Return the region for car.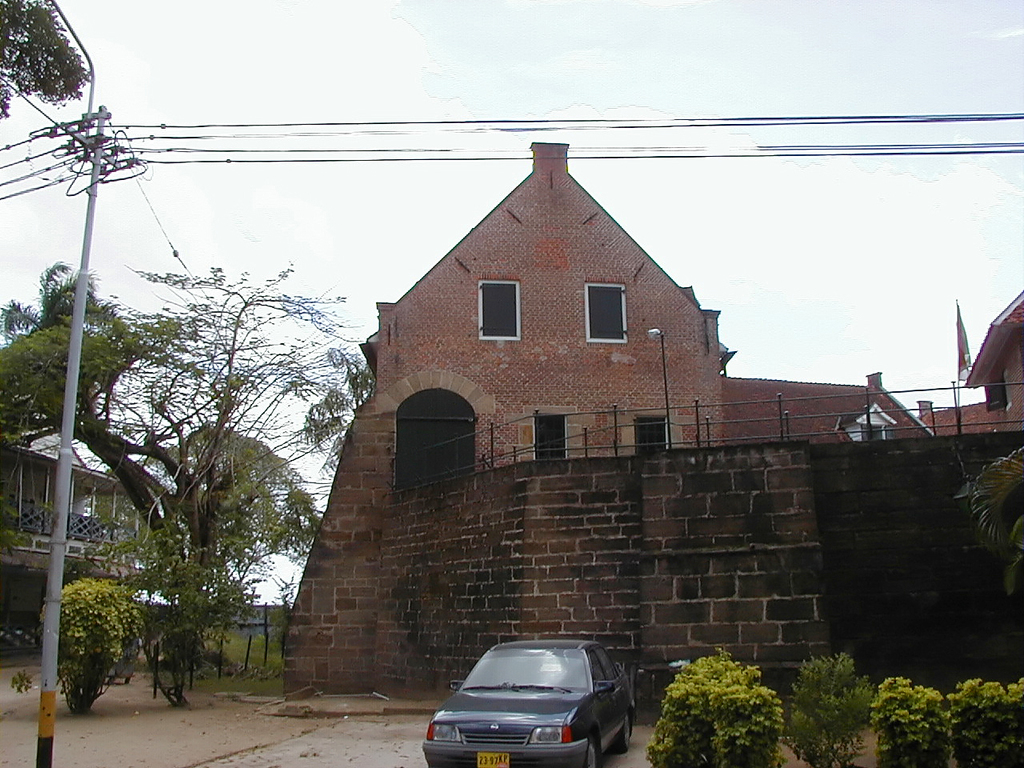
x1=426, y1=636, x2=644, y2=762.
